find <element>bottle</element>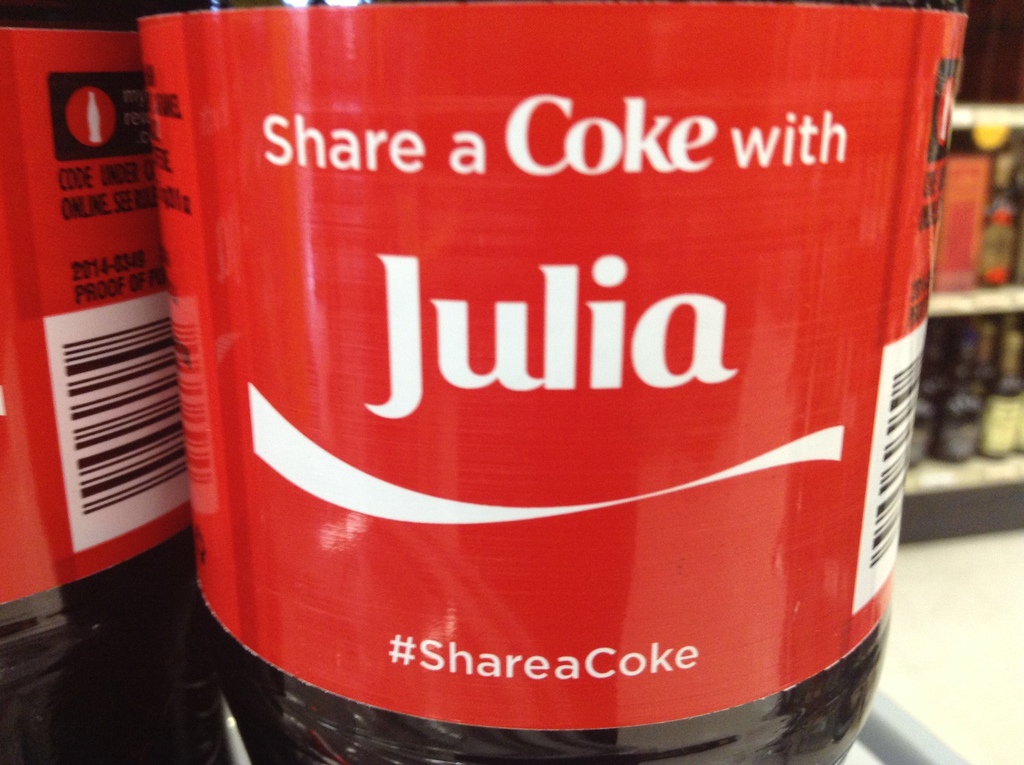
left=142, top=0, right=934, bottom=739
